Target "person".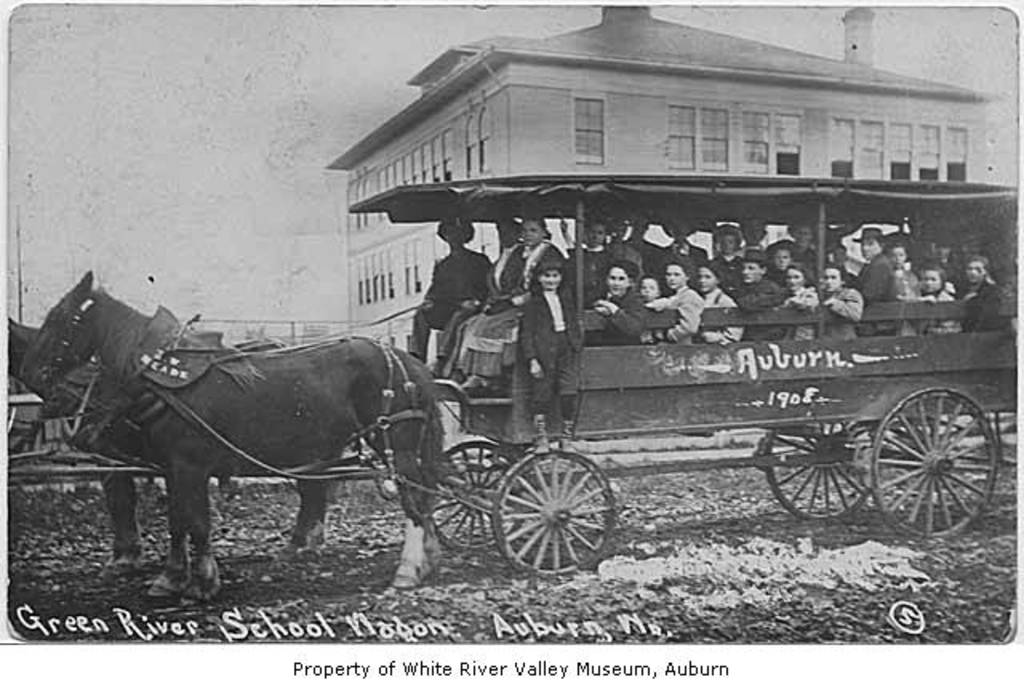
Target region: 824,240,853,285.
